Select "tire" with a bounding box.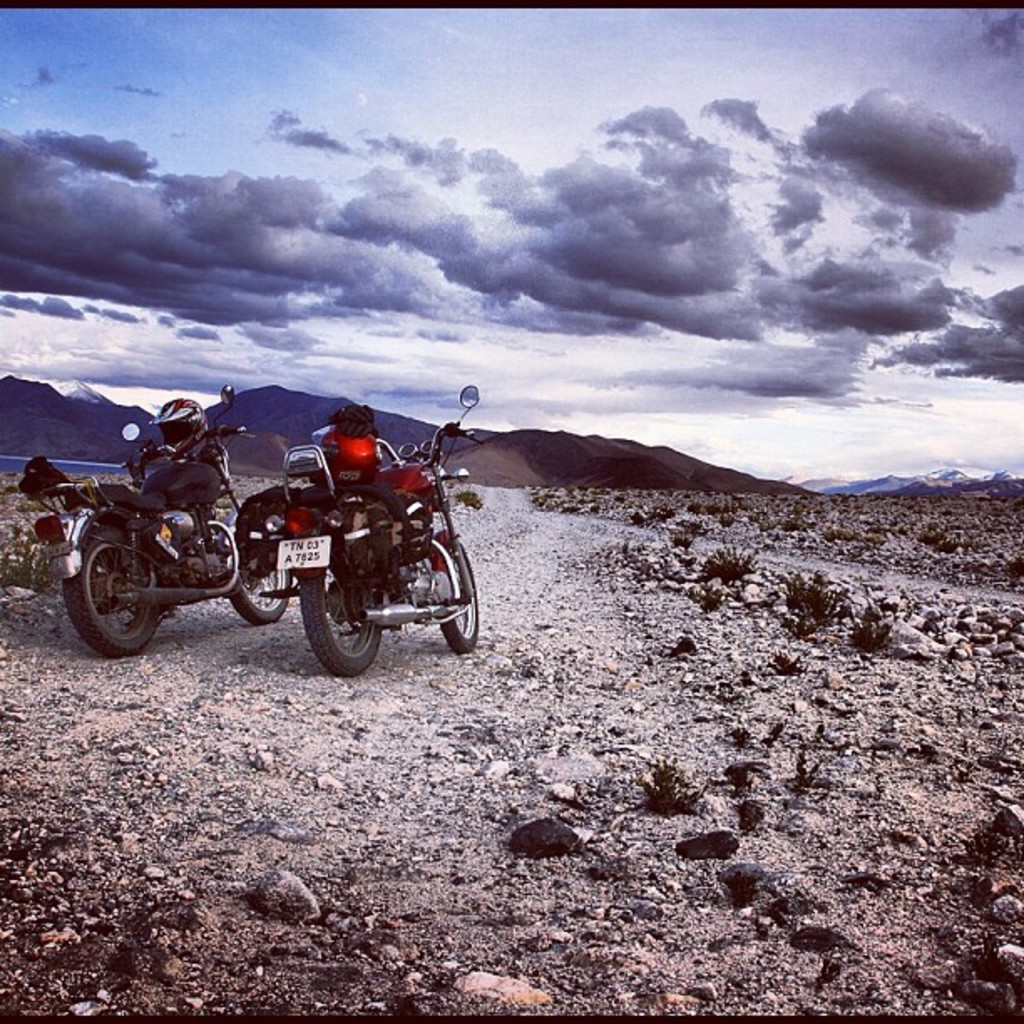
224 544 289 626.
